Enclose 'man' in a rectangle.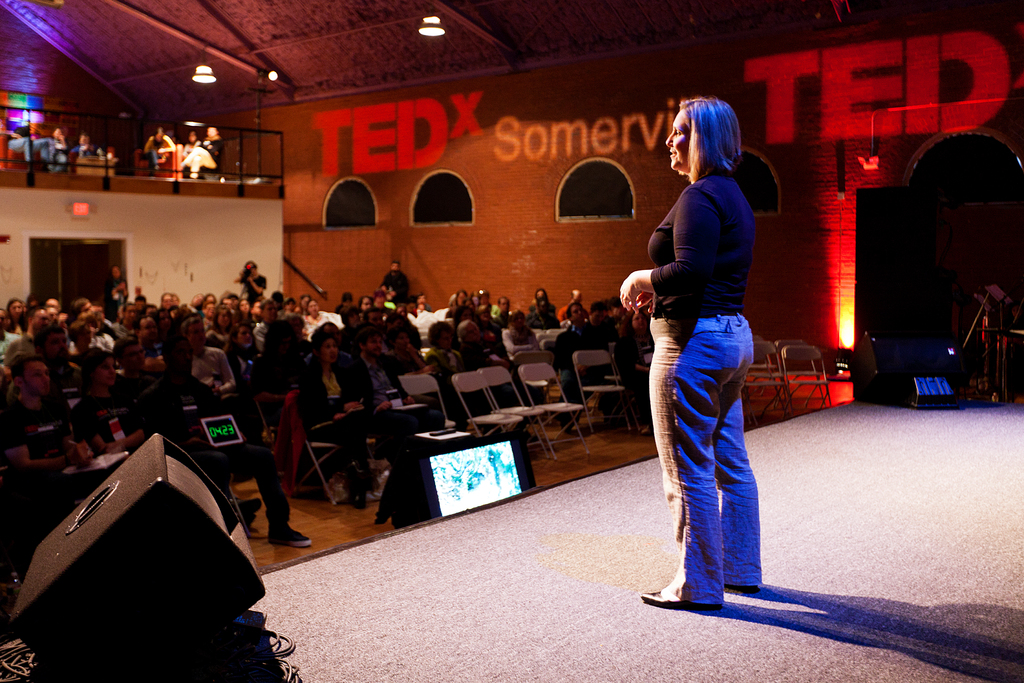
box=[182, 126, 221, 182].
